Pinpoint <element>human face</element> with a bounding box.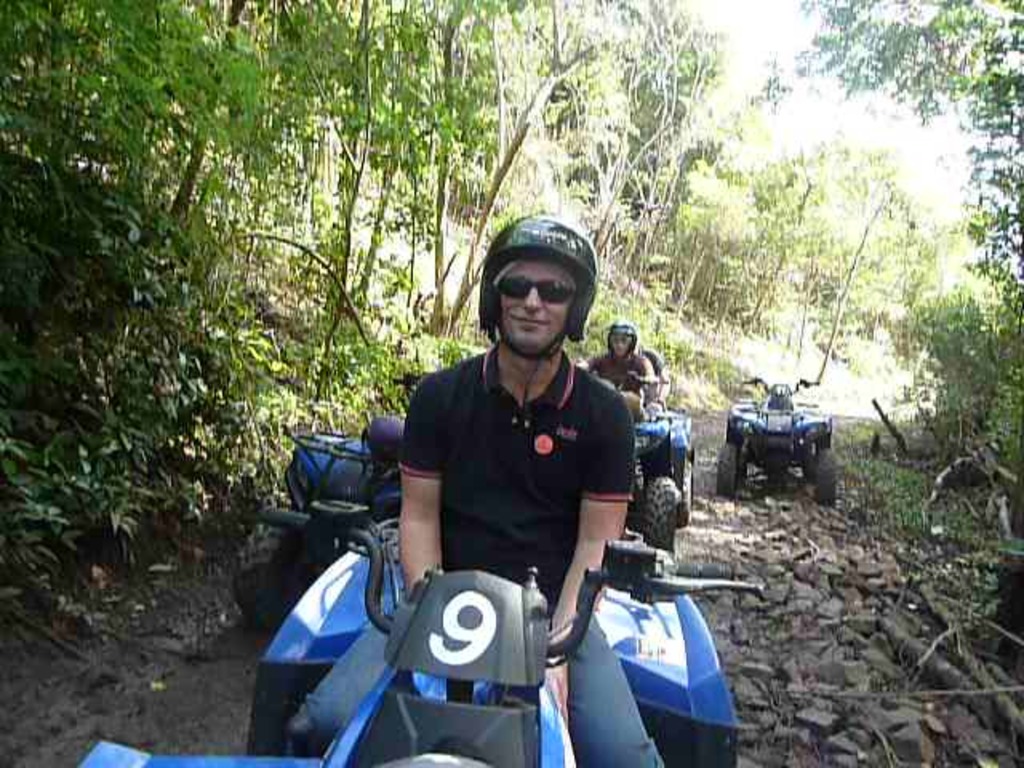
region(493, 261, 574, 355).
